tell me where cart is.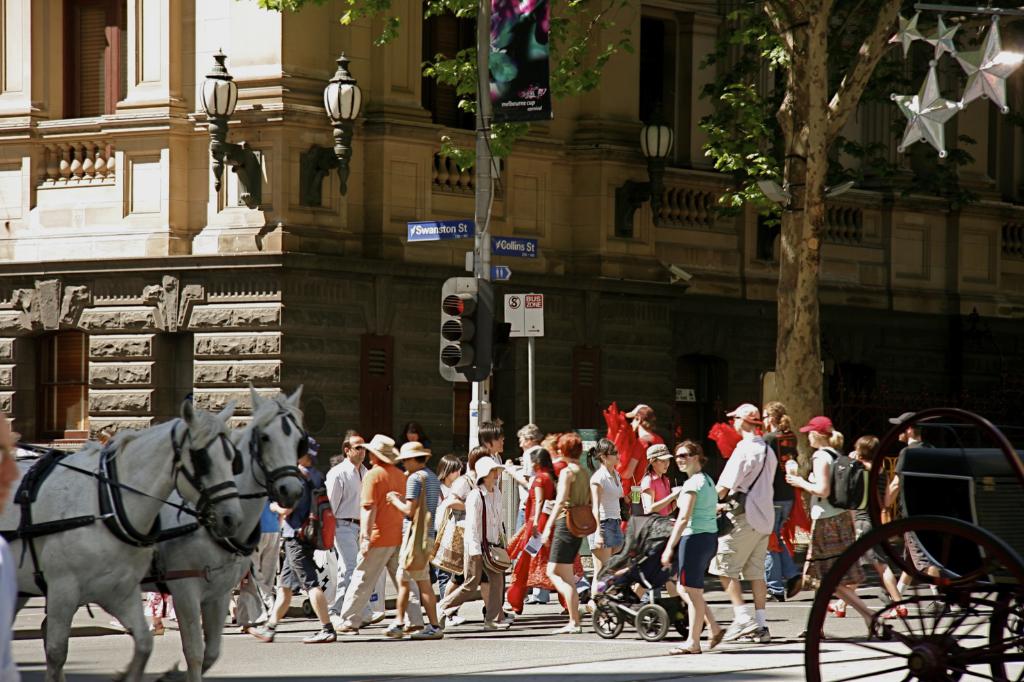
cart is at <box>593,510,706,641</box>.
